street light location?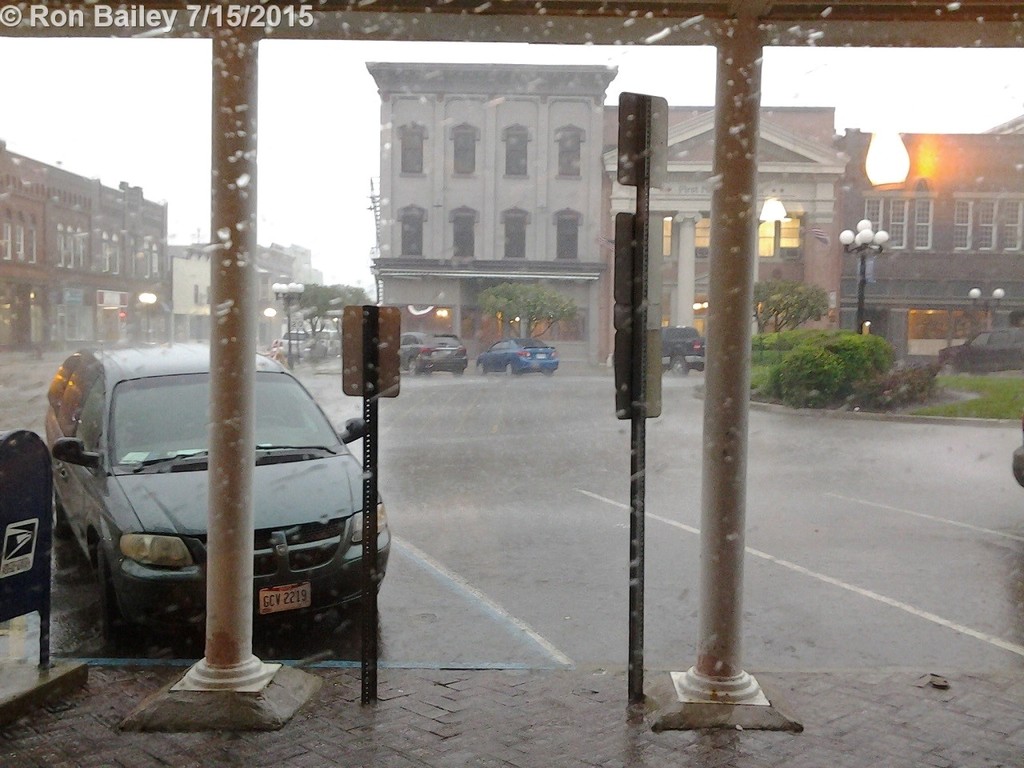
bbox=(838, 218, 896, 338)
